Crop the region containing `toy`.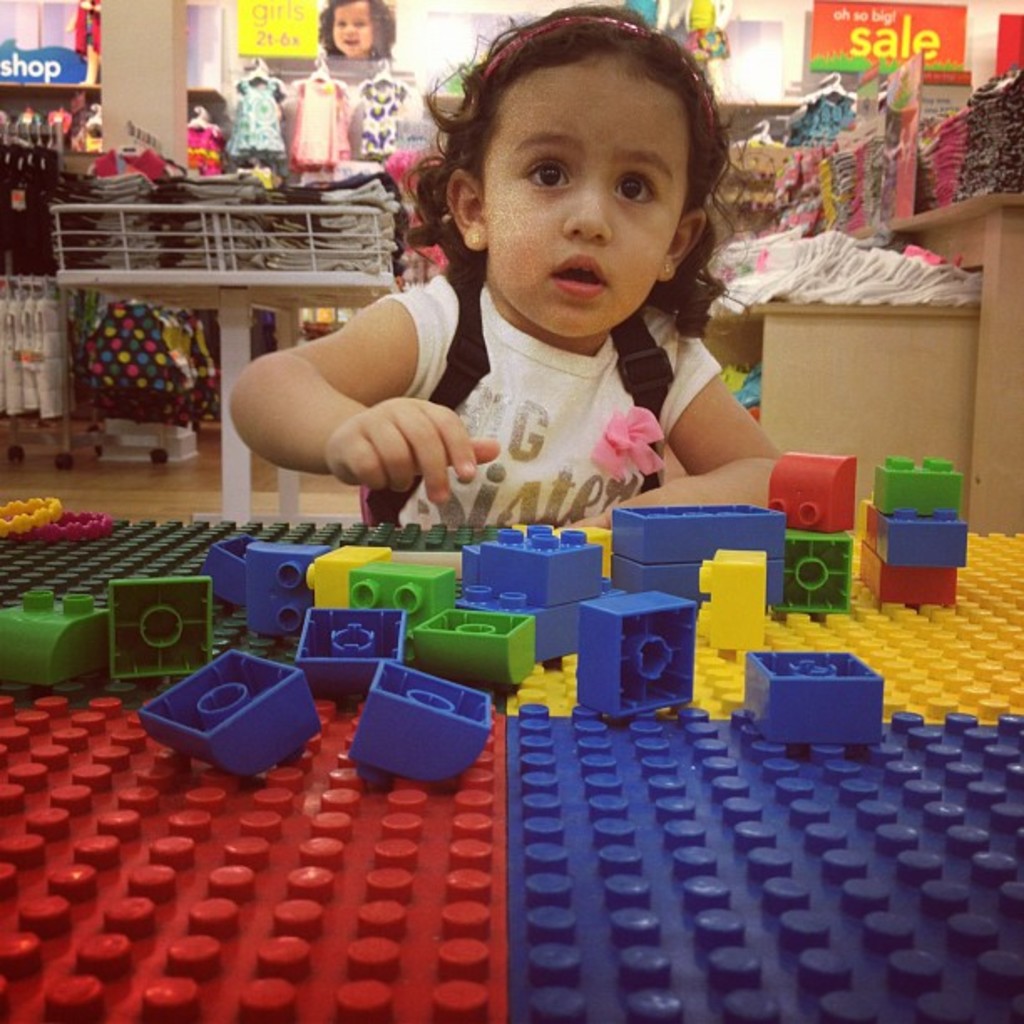
Crop region: <bbox>345, 658, 499, 786</bbox>.
